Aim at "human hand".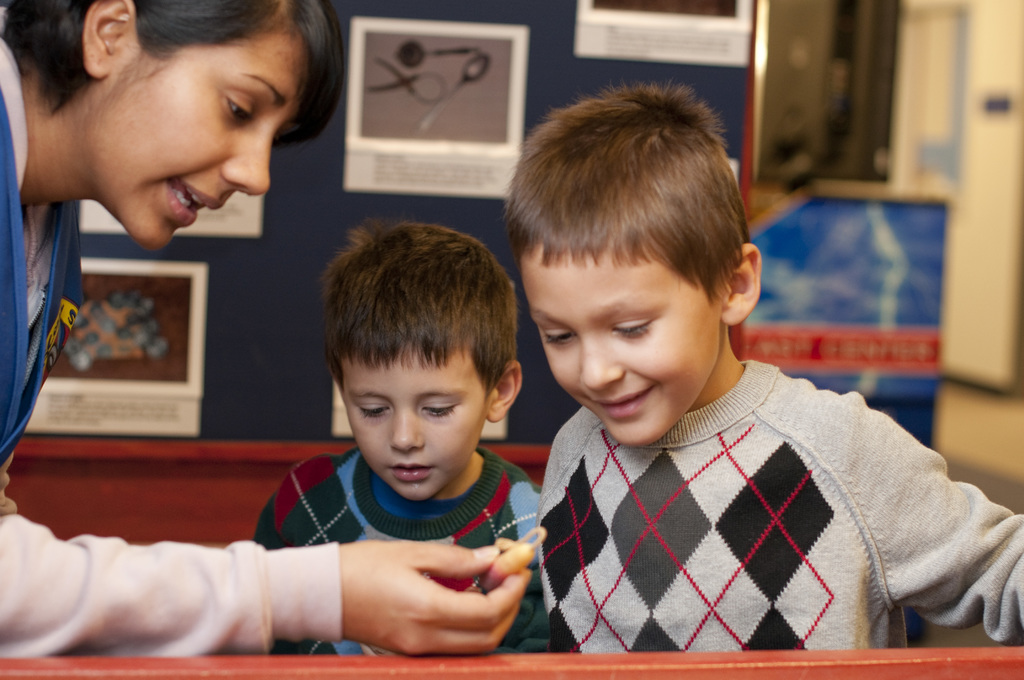
Aimed at bbox=(305, 526, 552, 646).
